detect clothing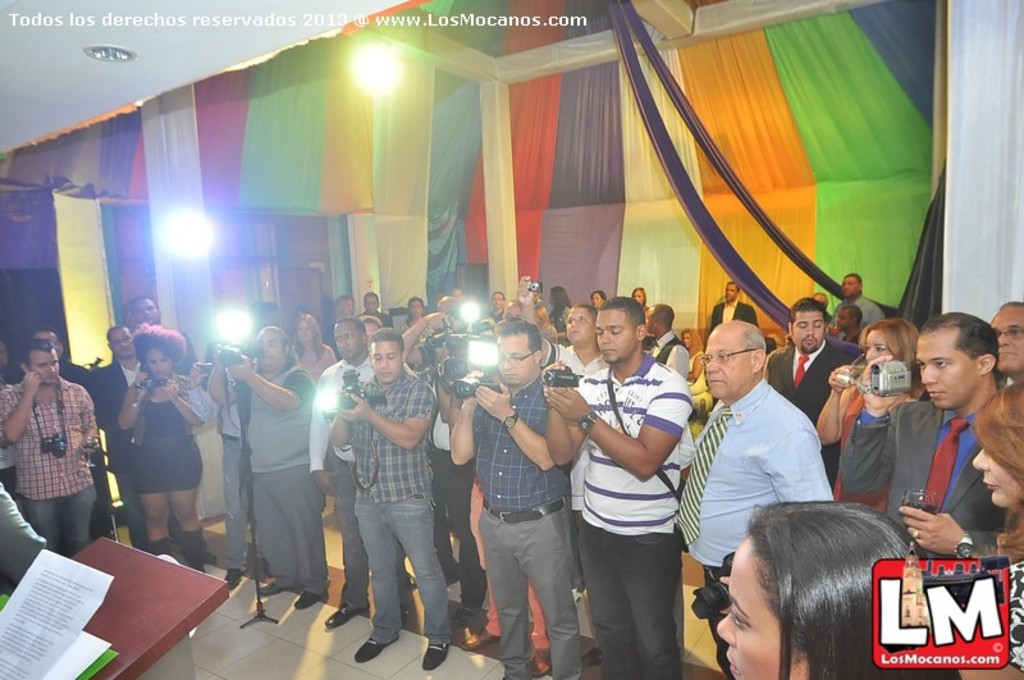
[x1=676, y1=374, x2=832, y2=679]
